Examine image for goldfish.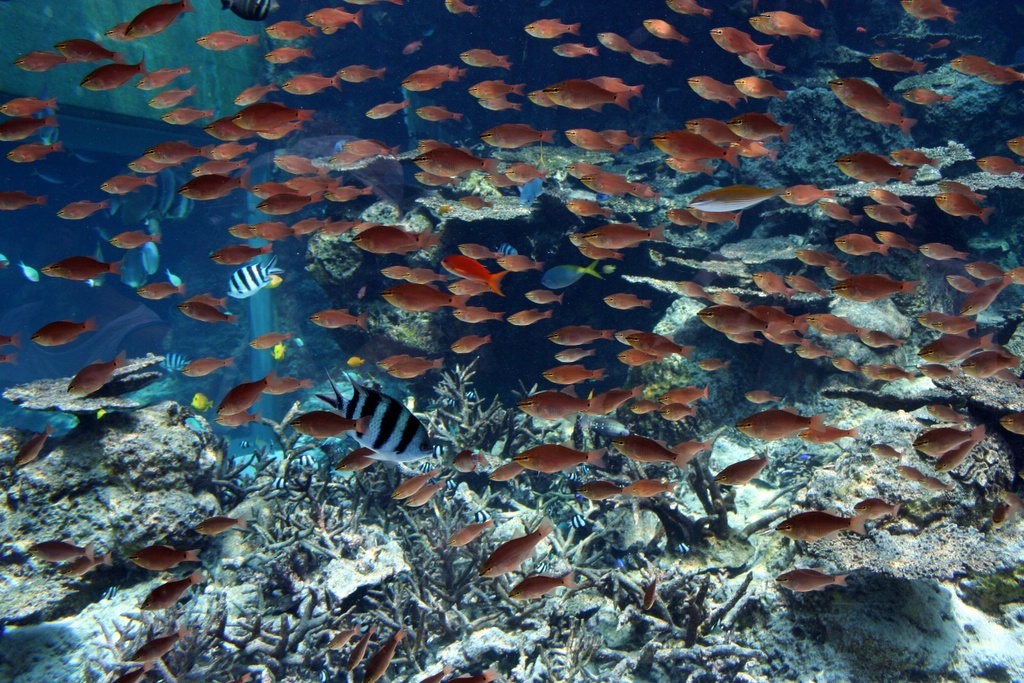
Examination result: 305 4 363 39.
